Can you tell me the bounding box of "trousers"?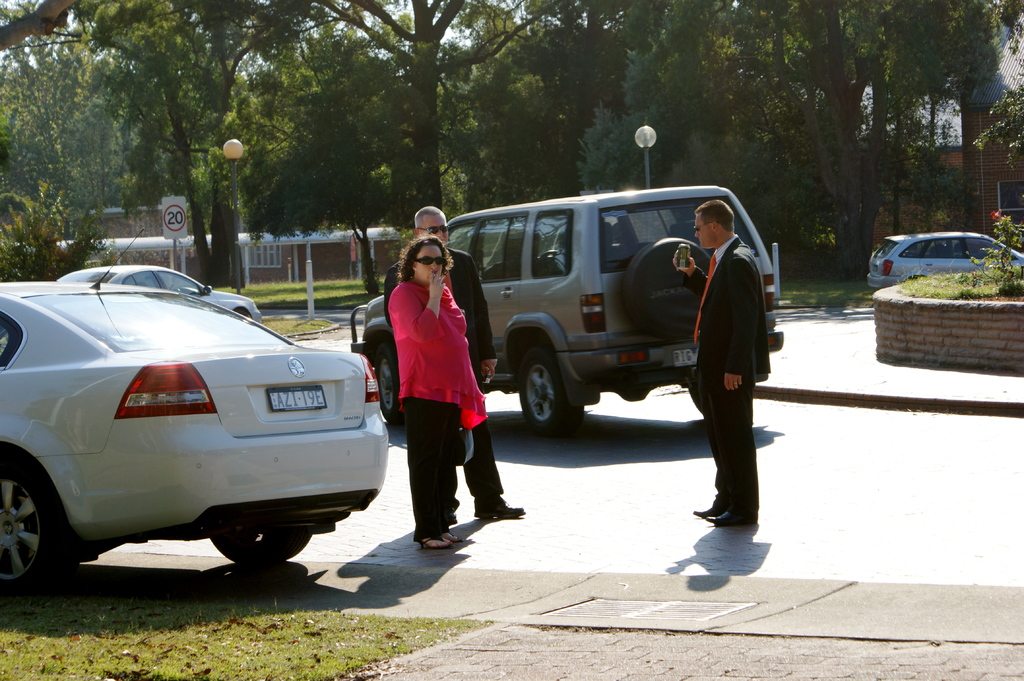
pyautogui.locateOnScreen(401, 394, 465, 531).
